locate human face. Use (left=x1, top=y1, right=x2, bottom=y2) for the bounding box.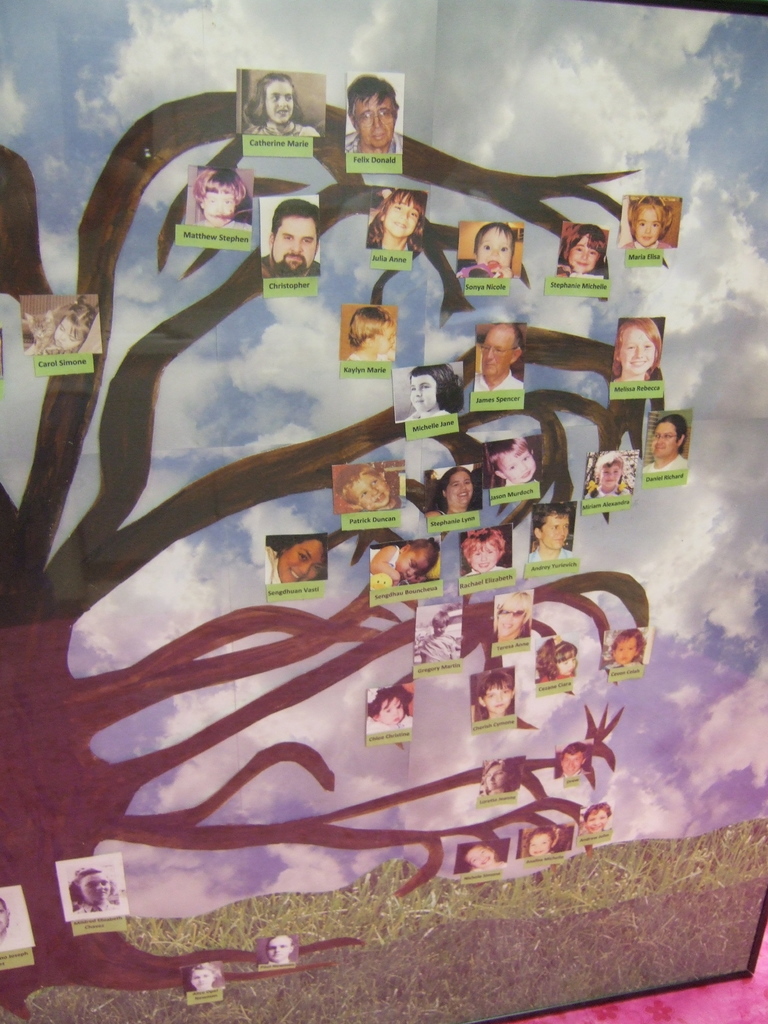
(left=569, top=235, right=596, bottom=277).
